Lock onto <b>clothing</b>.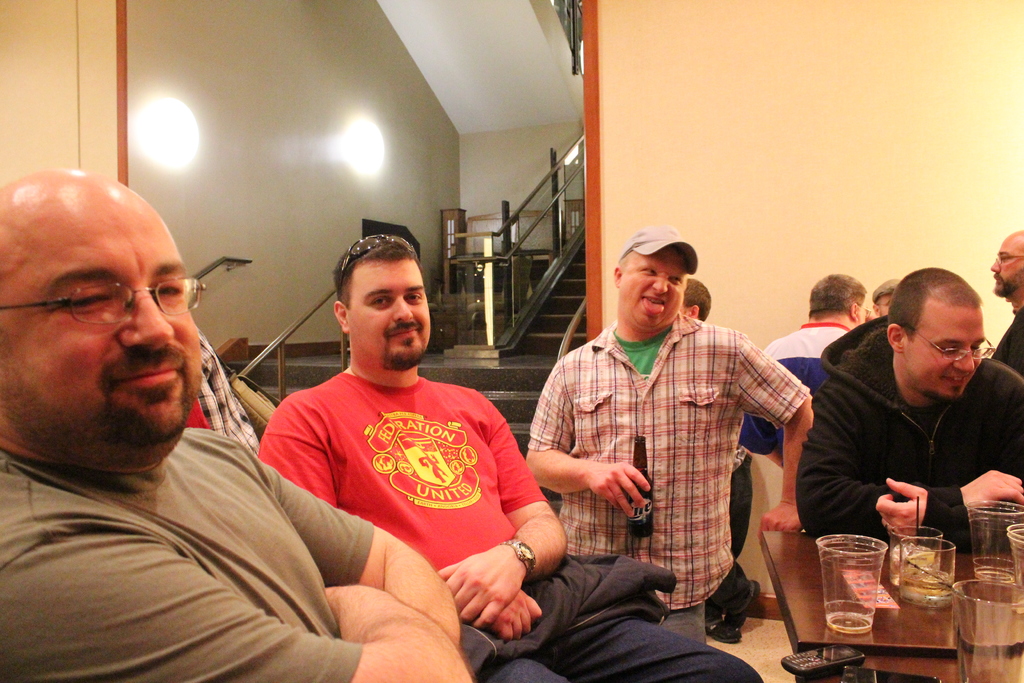
Locked: bbox=[528, 310, 810, 646].
